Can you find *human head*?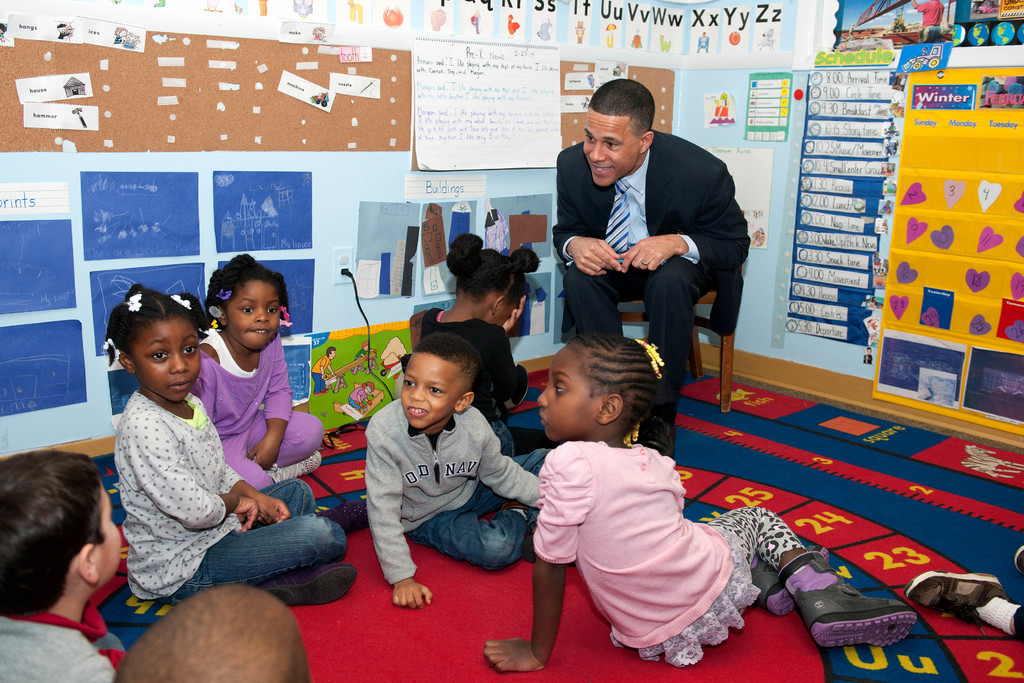
Yes, bounding box: x1=0 y1=451 x2=123 y2=609.
